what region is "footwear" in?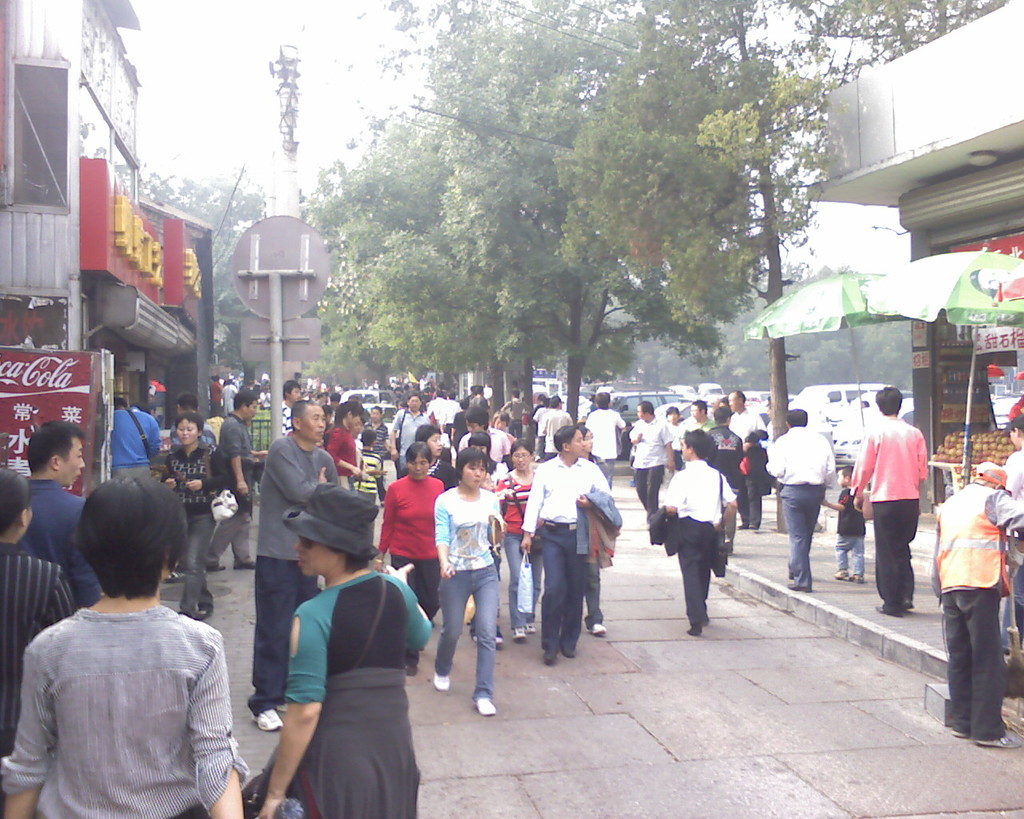
<box>510,628,524,641</box>.
